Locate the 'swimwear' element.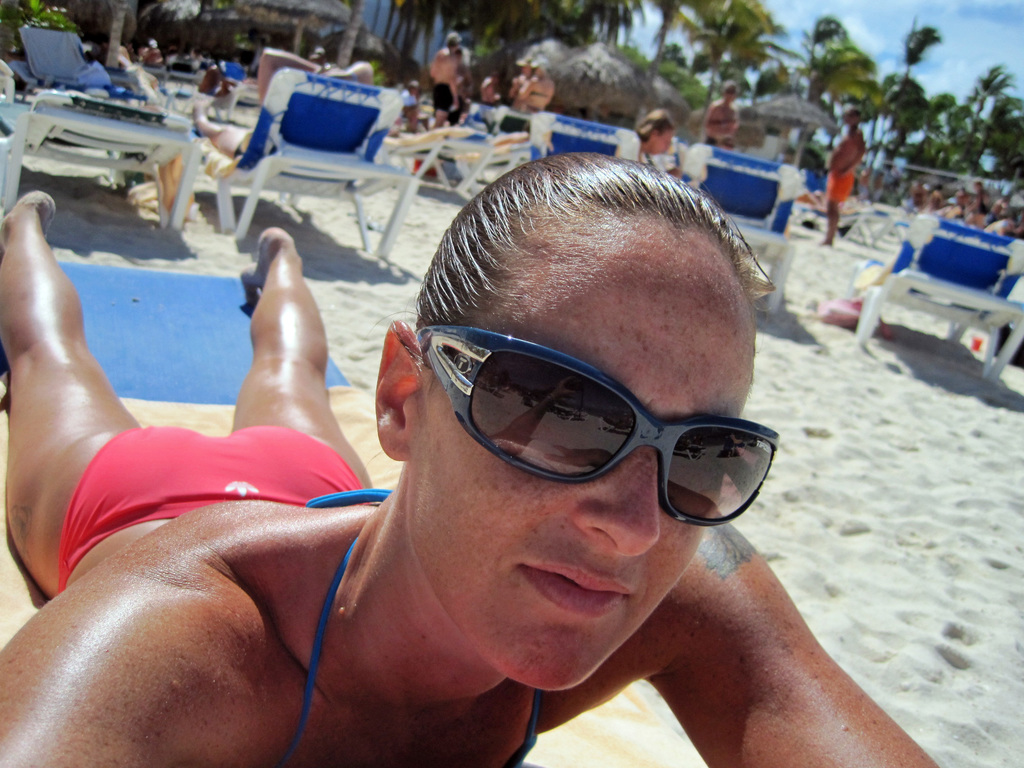
Element bbox: Rect(824, 167, 859, 205).
